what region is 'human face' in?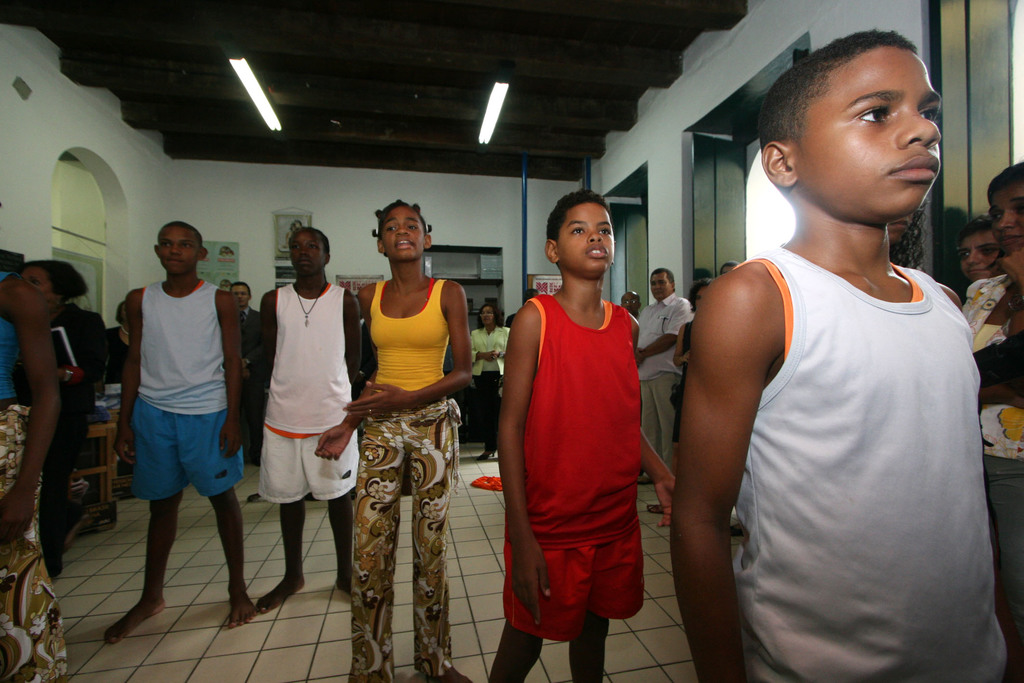
Rect(989, 181, 1023, 248).
